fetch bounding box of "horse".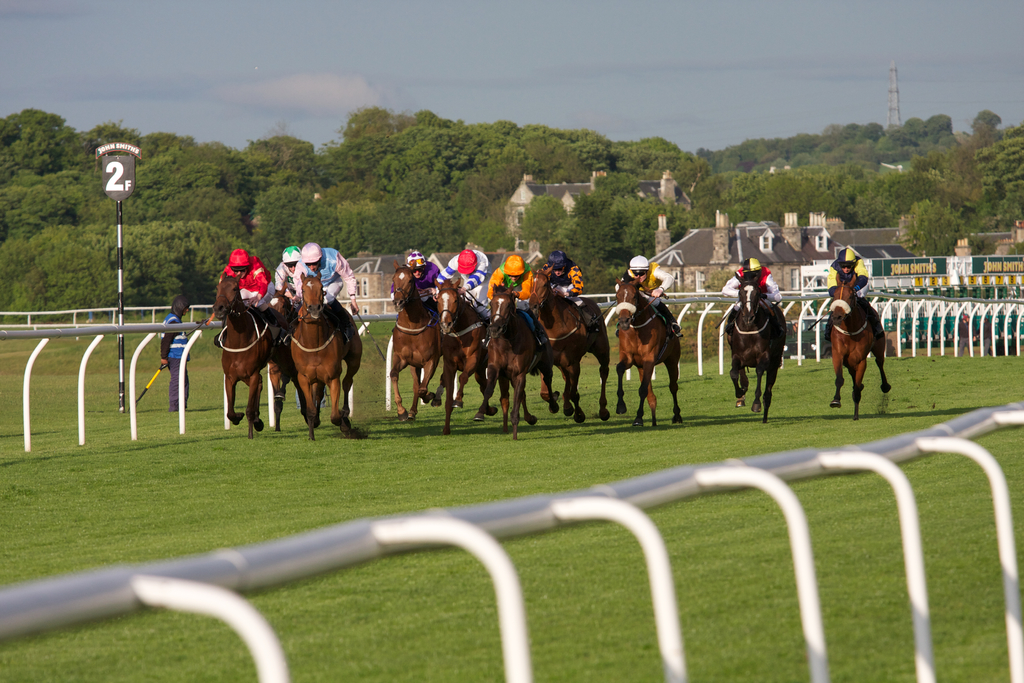
Bbox: {"left": 527, "top": 268, "right": 606, "bottom": 425}.
